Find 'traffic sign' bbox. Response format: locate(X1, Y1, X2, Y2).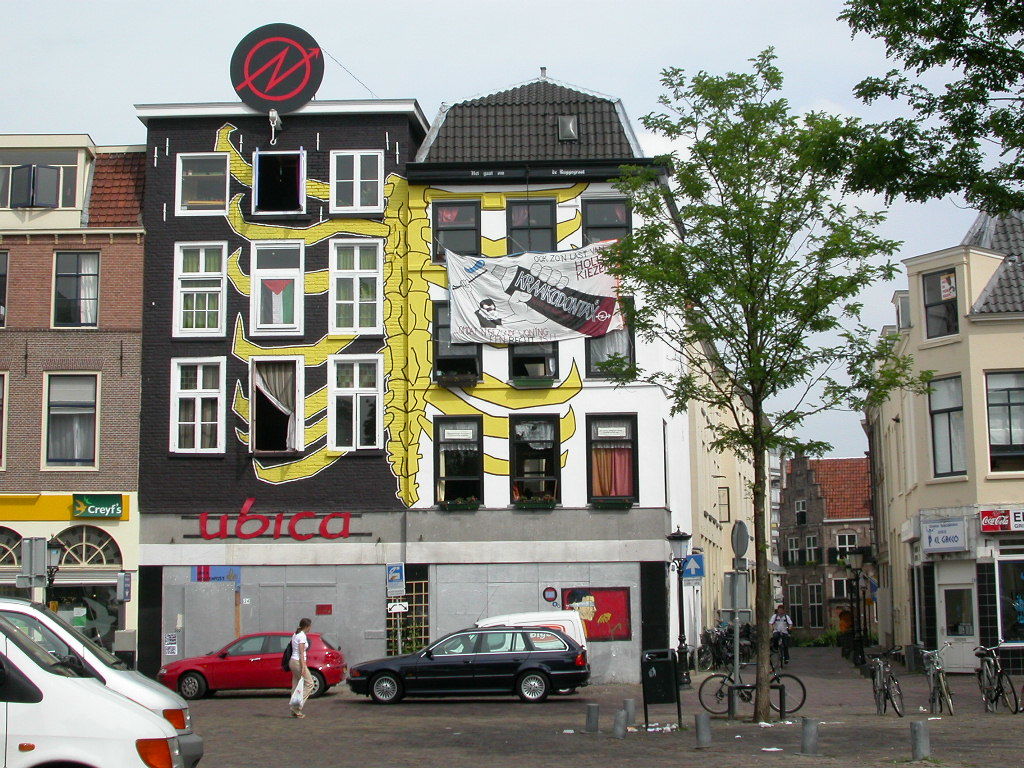
locate(389, 559, 402, 598).
